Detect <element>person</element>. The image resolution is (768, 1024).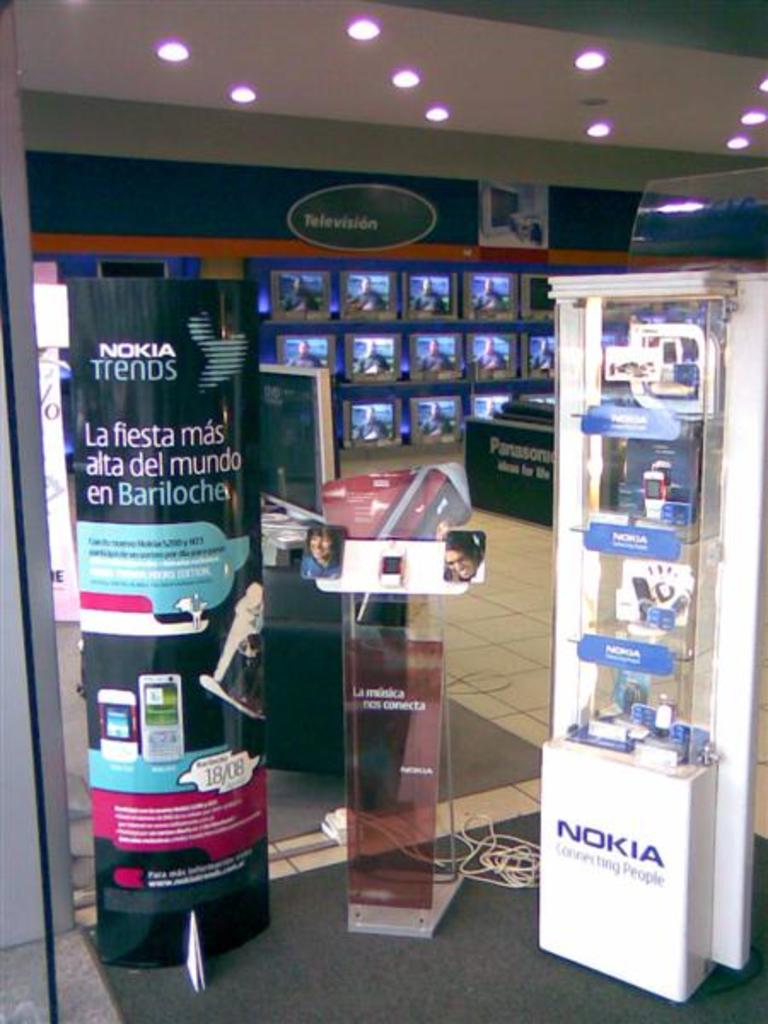
bbox=[420, 338, 457, 367].
